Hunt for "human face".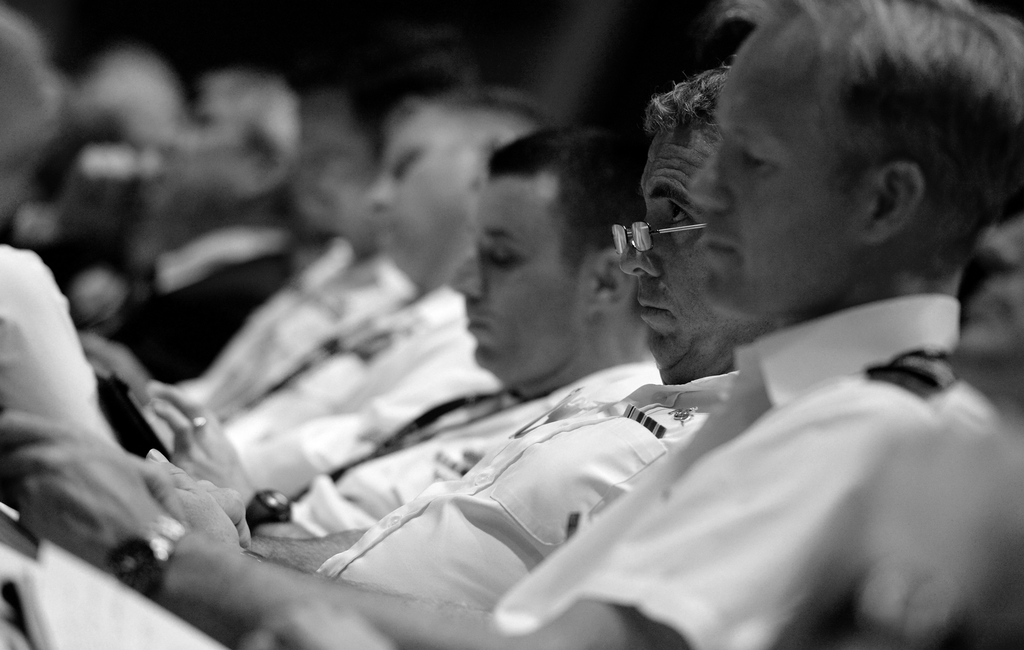
Hunted down at {"left": 355, "top": 109, "right": 467, "bottom": 266}.
